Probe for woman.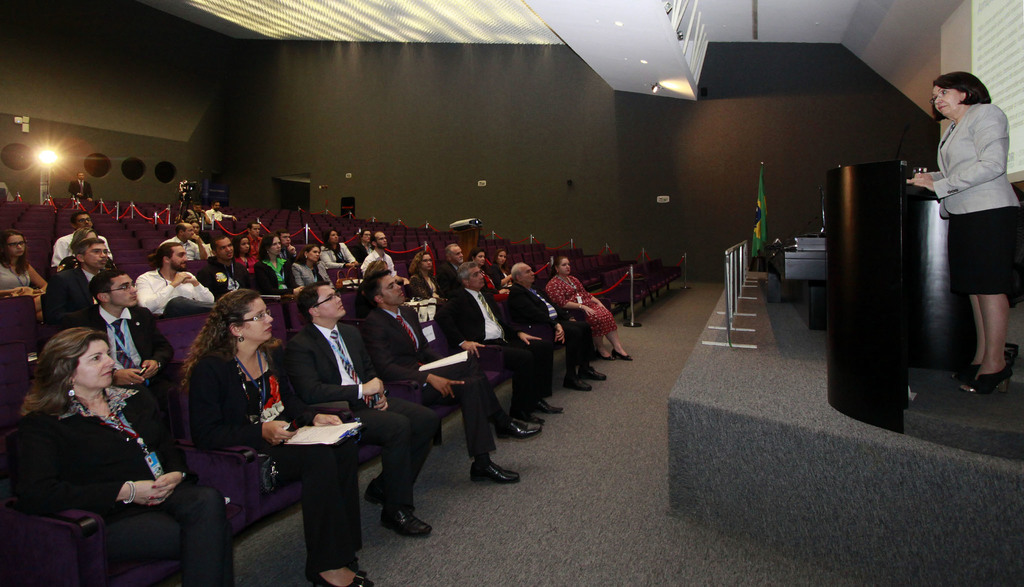
Probe result: {"x1": 414, "y1": 245, "x2": 440, "y2": 305}.
